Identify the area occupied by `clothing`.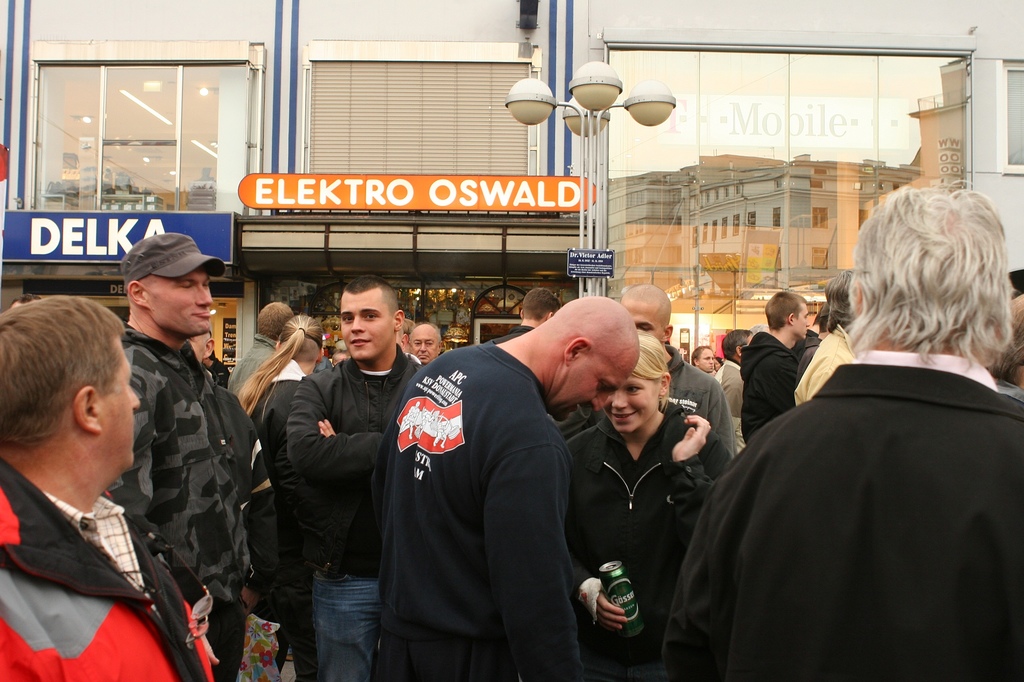
Area: bbox=[561, 412, 748, 681].
